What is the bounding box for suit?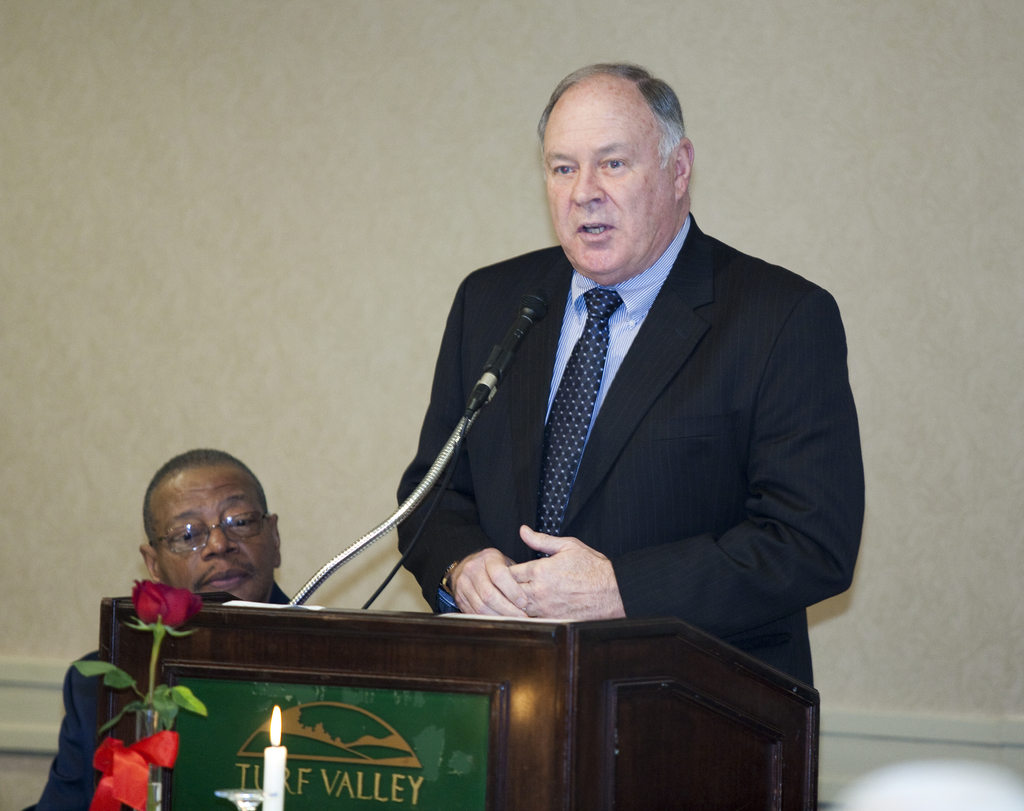
{"left": 387, "top": 183, "right": 809, "bottom": 673}.
